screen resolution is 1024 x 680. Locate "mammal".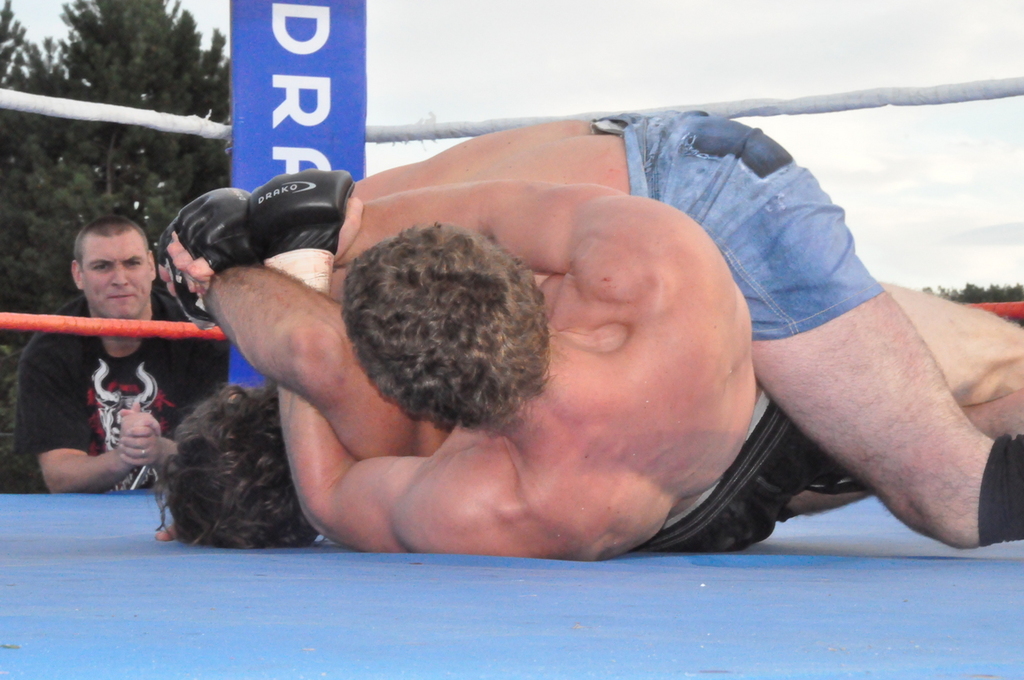
select_region(146, 182, 1023, 568).
